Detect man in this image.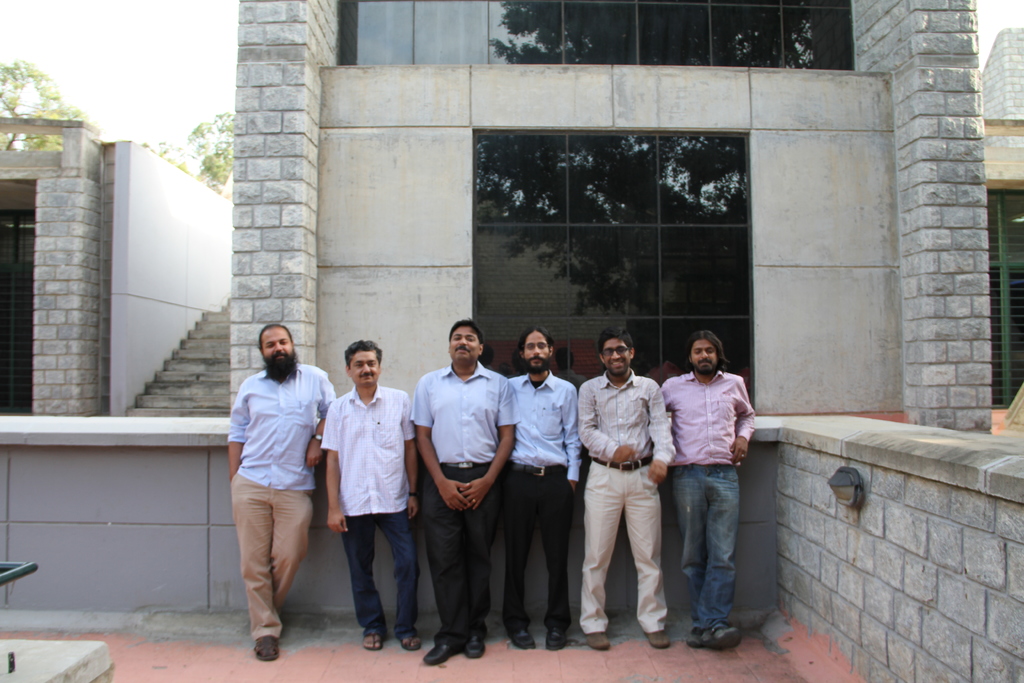
Detection: [left=501, top=323, right=574, bottom=650].
